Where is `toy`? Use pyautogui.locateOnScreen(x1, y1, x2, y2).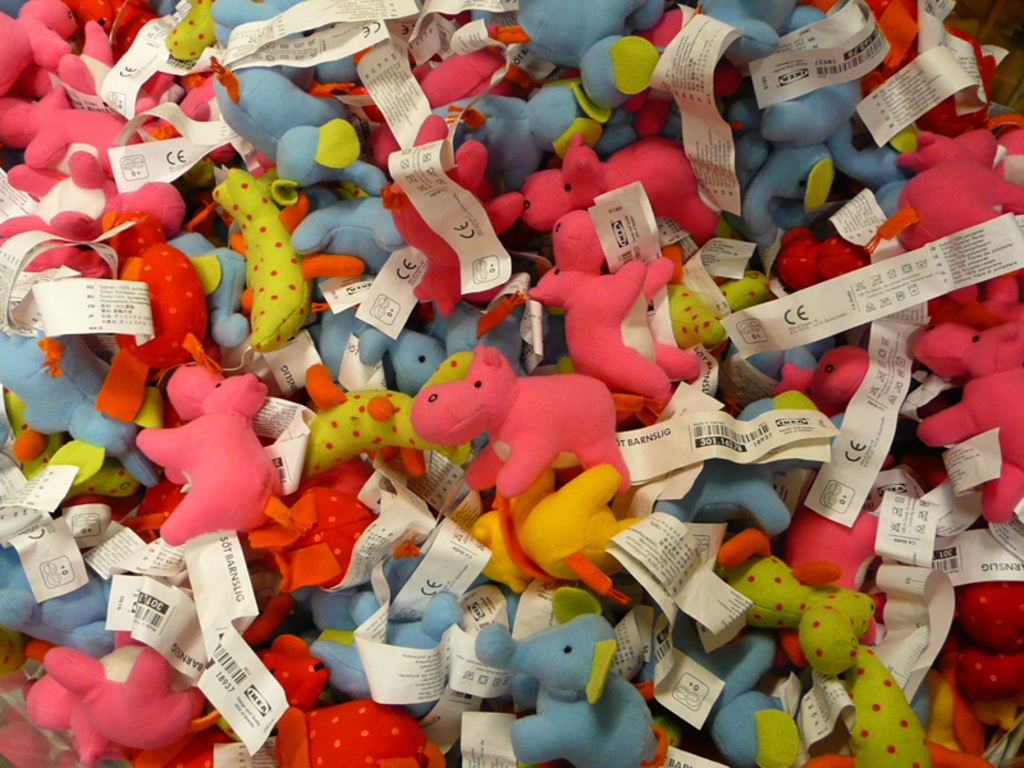
pyautogui.locateOnScreen(298, 279, 390, 390).
